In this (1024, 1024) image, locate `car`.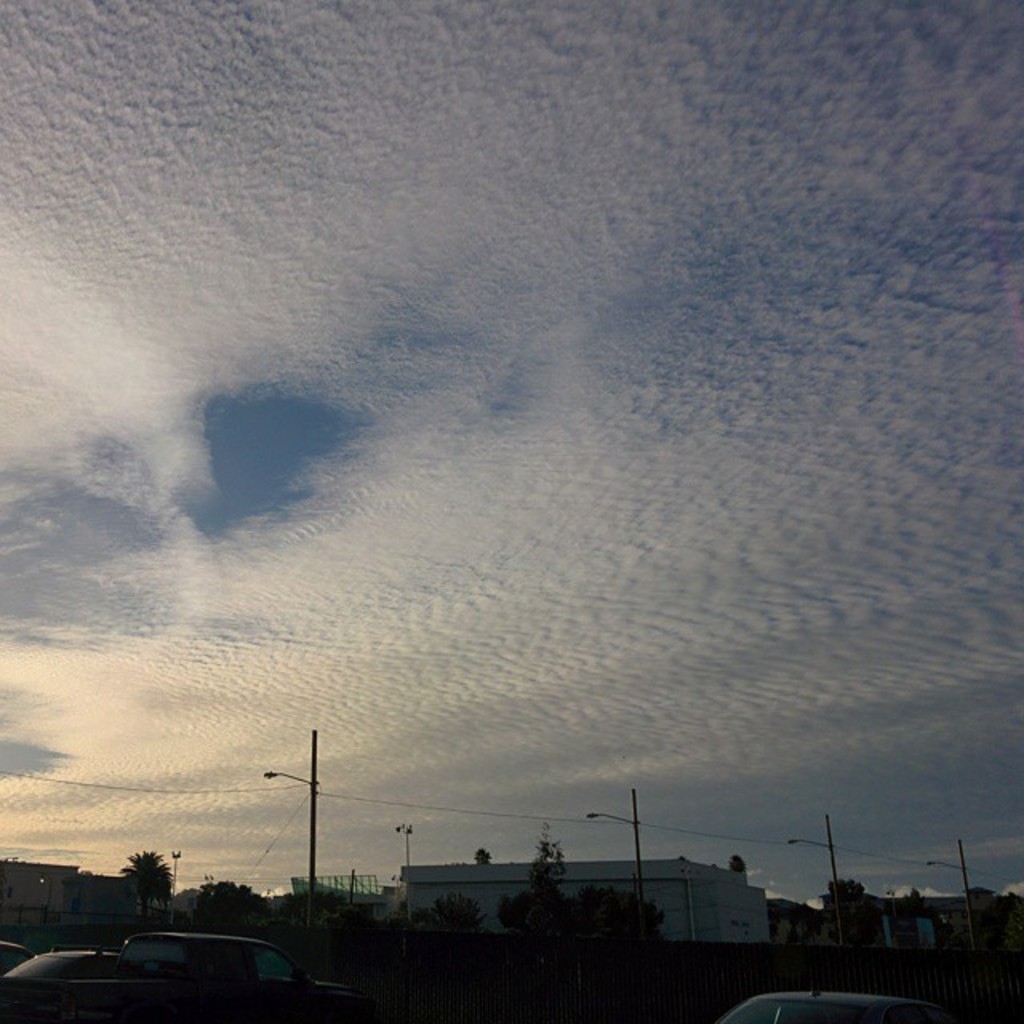
Bounding box: detection(0, 930, 363, 1022).
